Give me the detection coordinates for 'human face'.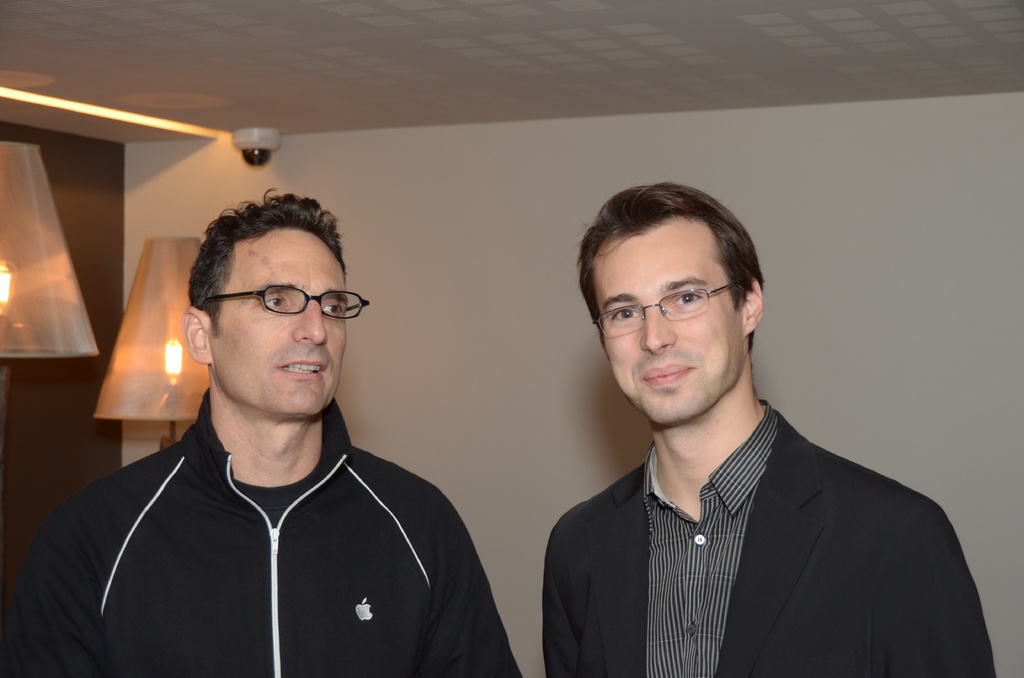
(x1=593, y1=225, x2=745, y2=429).
